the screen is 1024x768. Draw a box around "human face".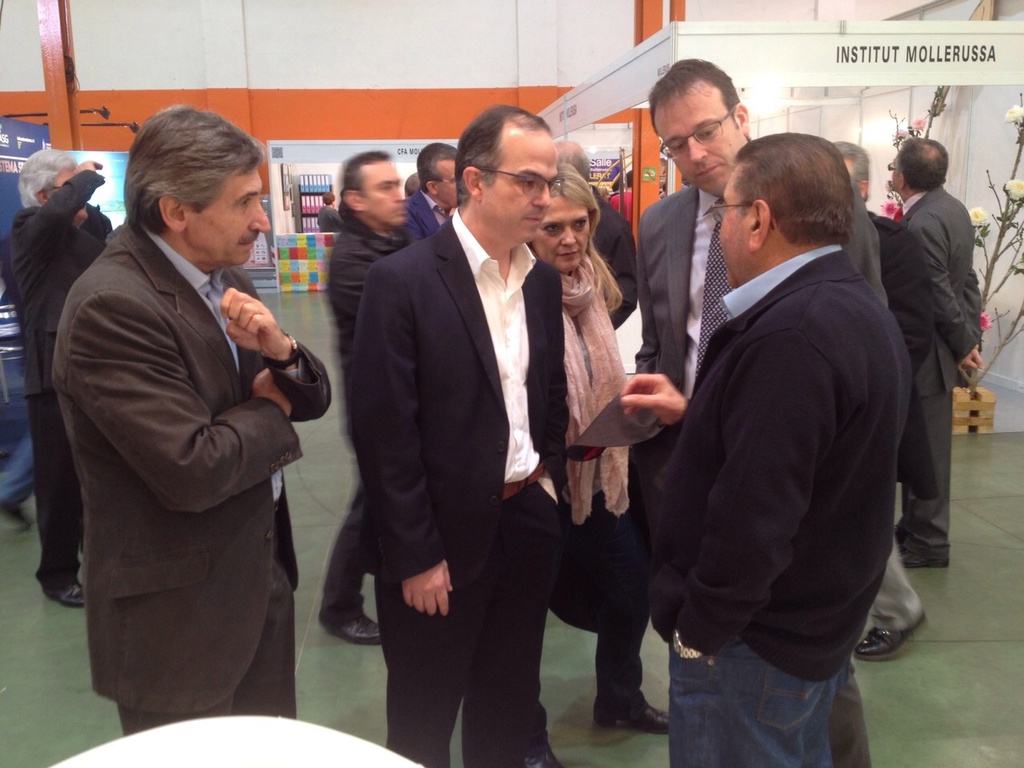
box(653, 77, 746, 196).
